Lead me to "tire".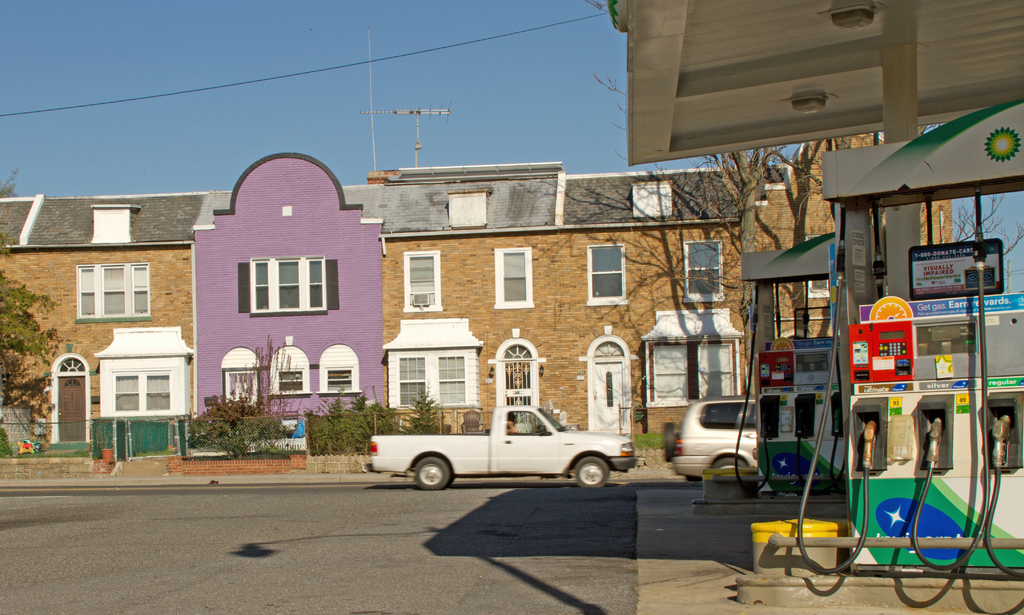
Lead to 573, 453, 607, 483.
